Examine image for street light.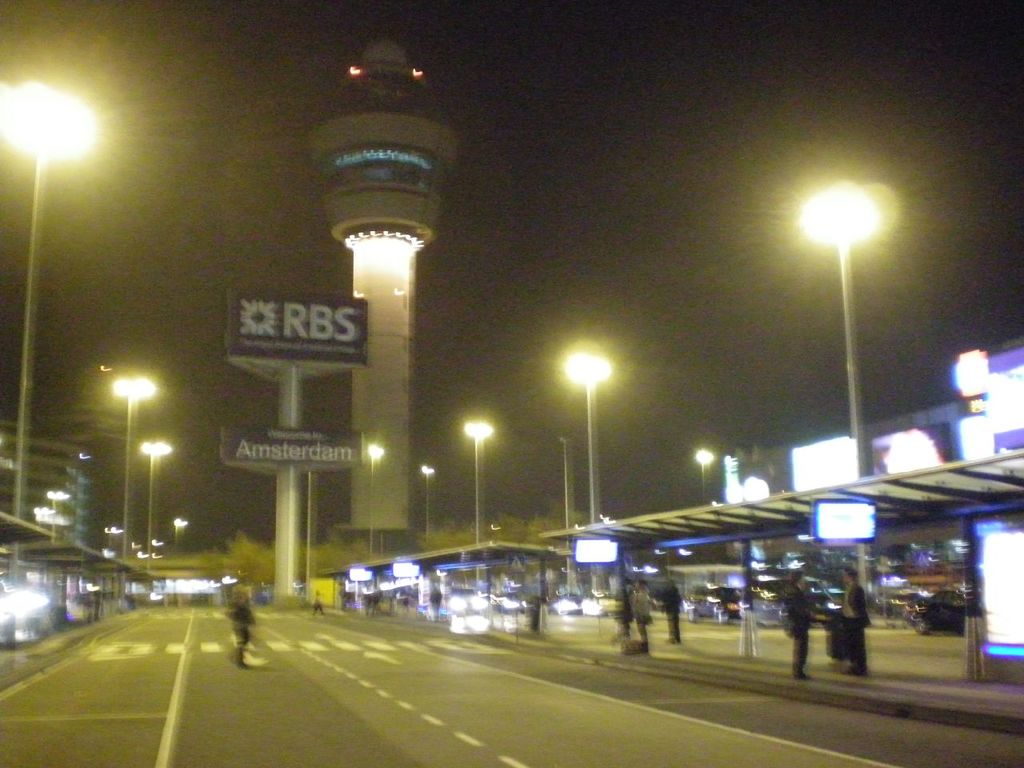
Examination result: 560/345/612/602.
